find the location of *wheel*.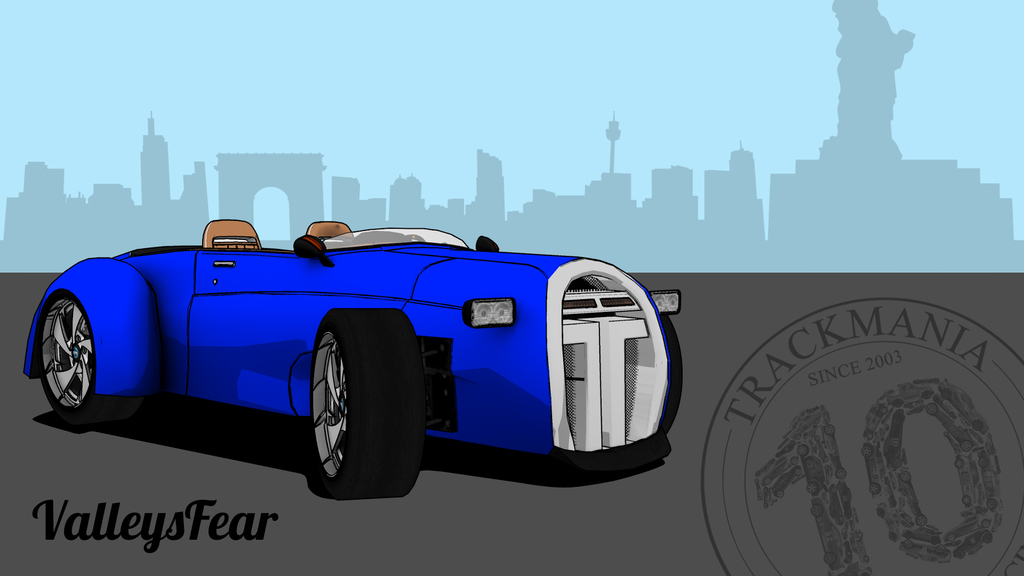
Location: region(307, 305, 424, 498).
